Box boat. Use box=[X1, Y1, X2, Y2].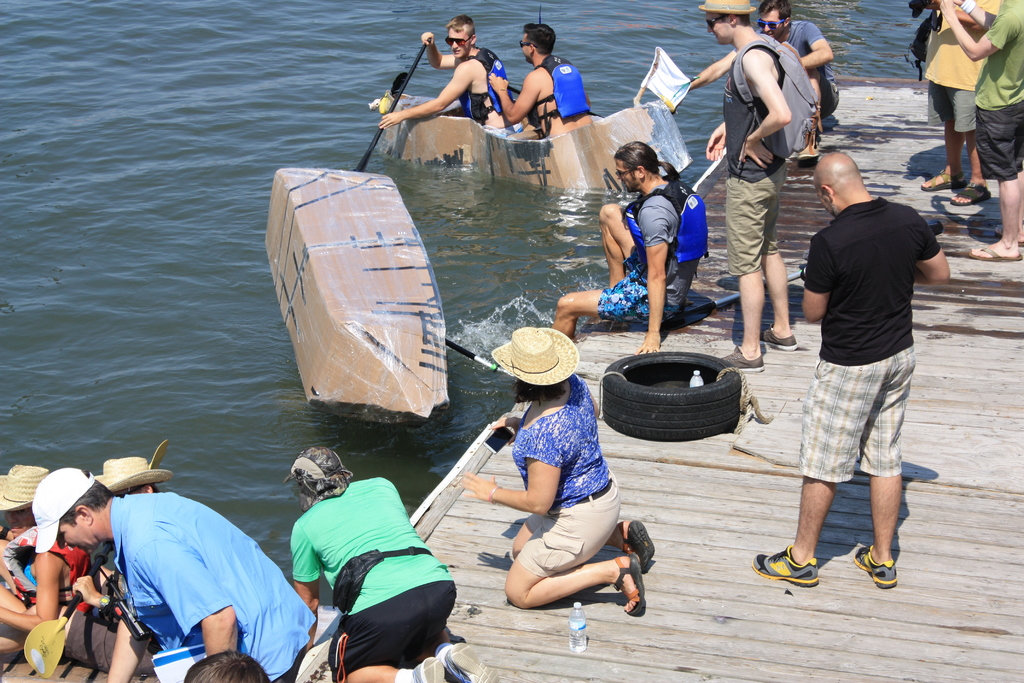
box=[263, 165, 446, 424].
